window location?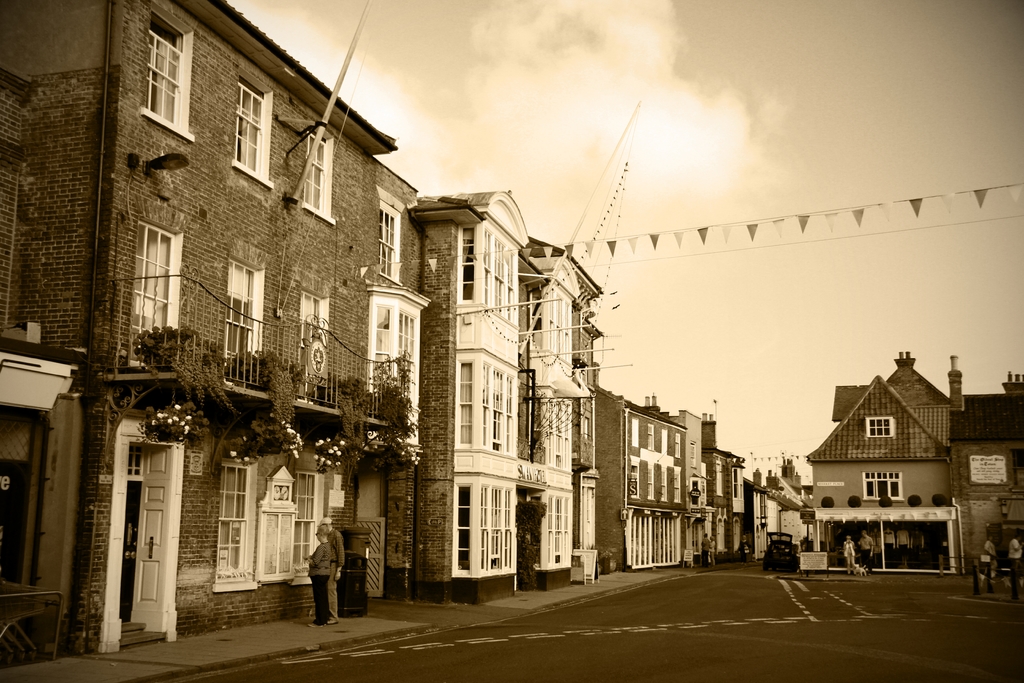
box=[482, 484, 515, 568]
